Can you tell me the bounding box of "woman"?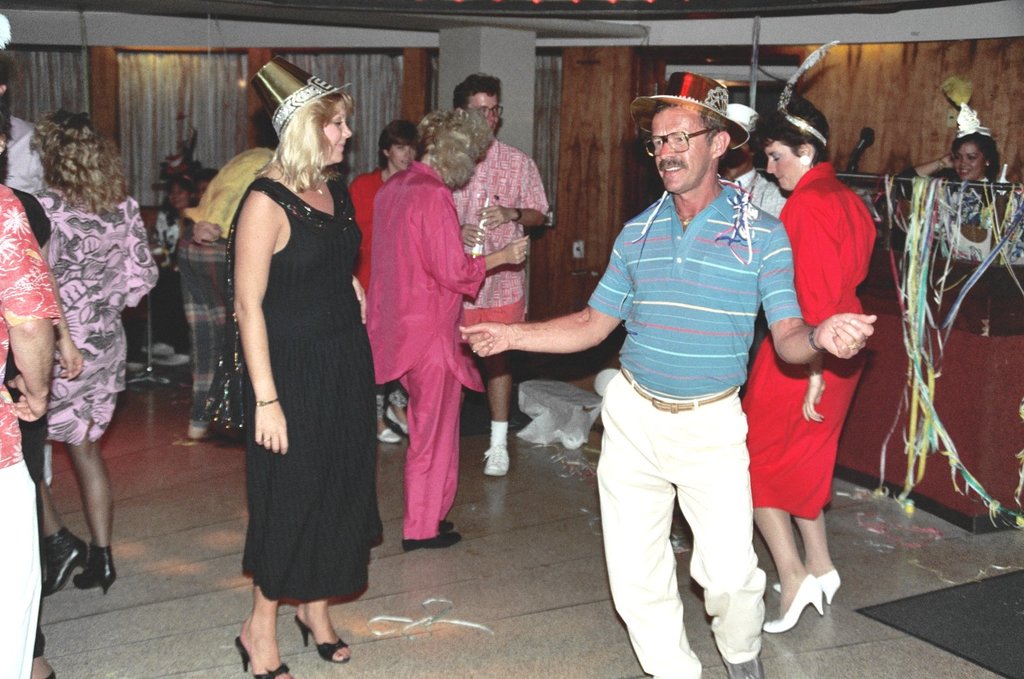
891:95:1018:270.
